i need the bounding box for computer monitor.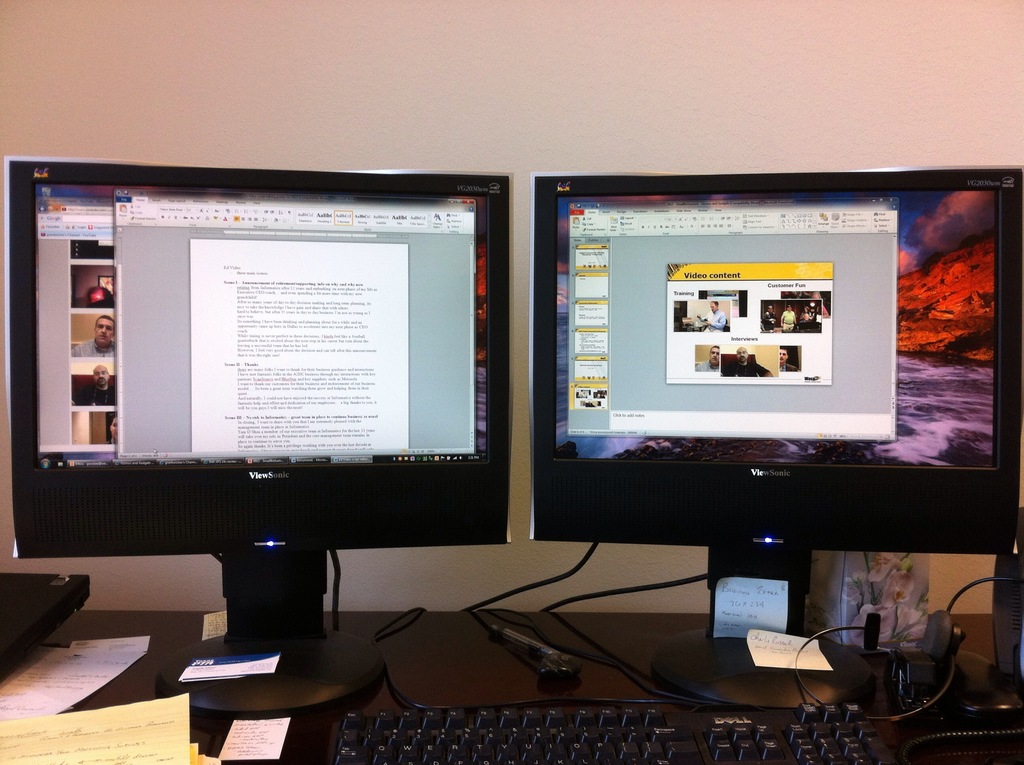
Here it is: 520 161 1023 638.
